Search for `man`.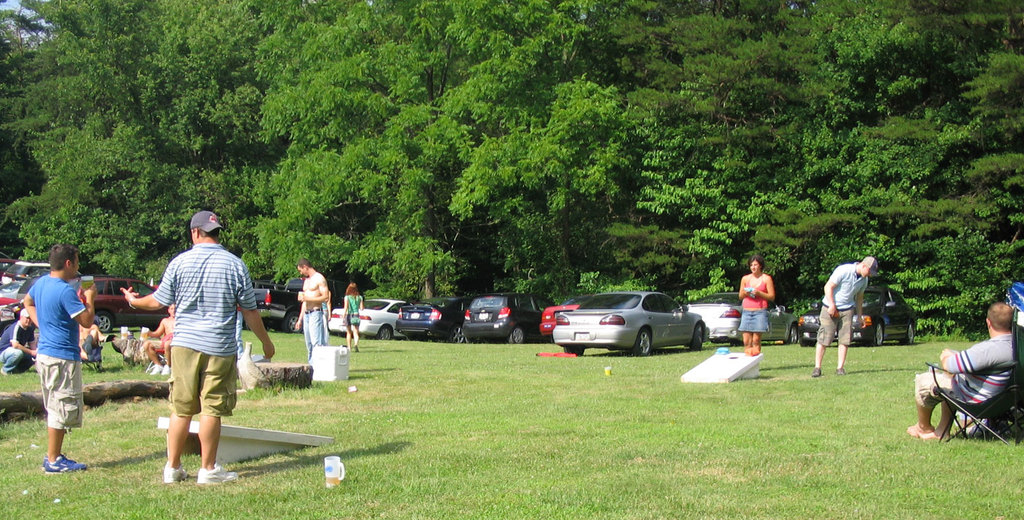
Found at bbox=[295, 261, 332, 359].
